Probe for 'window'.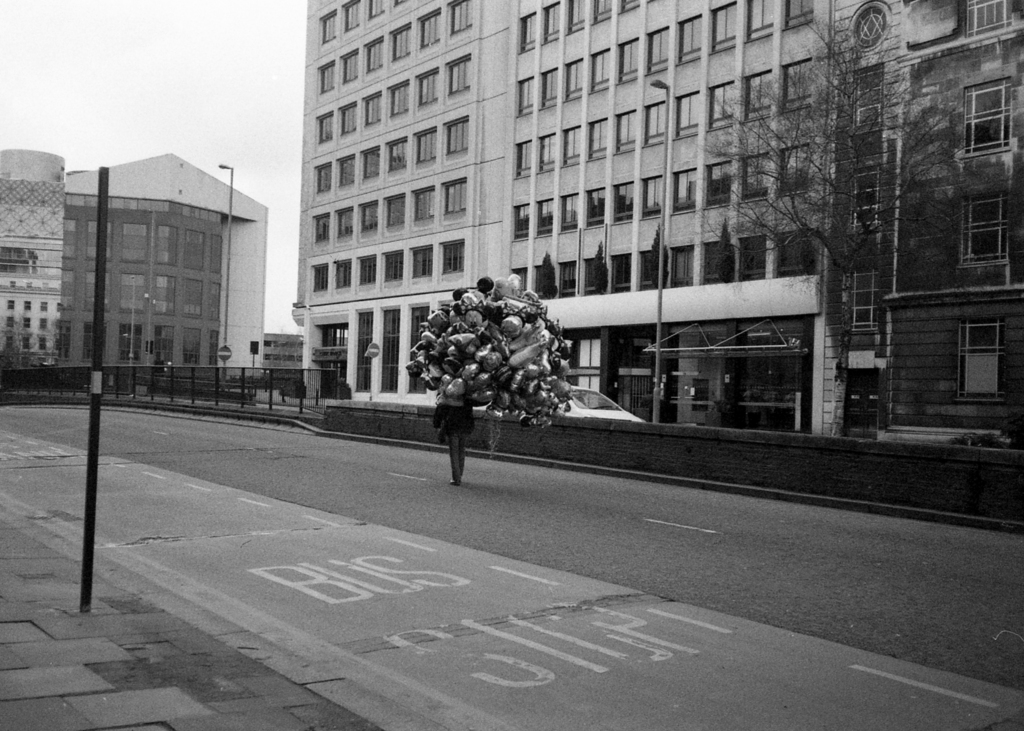
Probe result: 620,36,640,84.
